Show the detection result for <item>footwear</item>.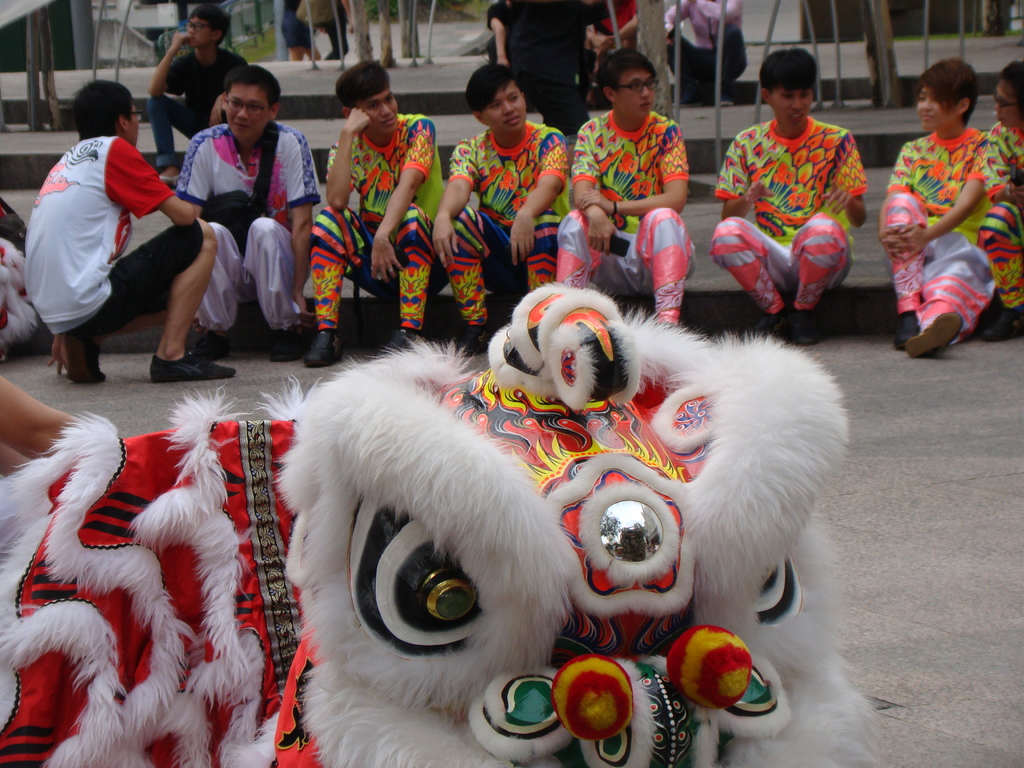
378:330:415:357.
